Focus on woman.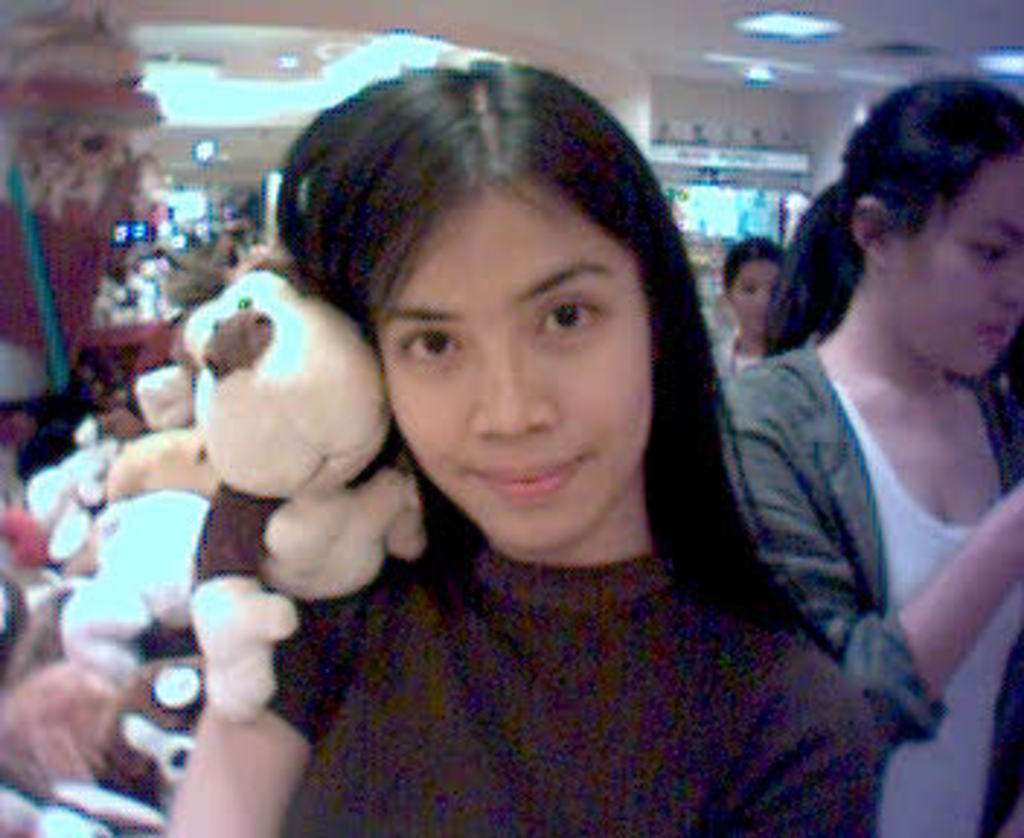
Focused at [left=180, top=84, right=873, bottom=783].
